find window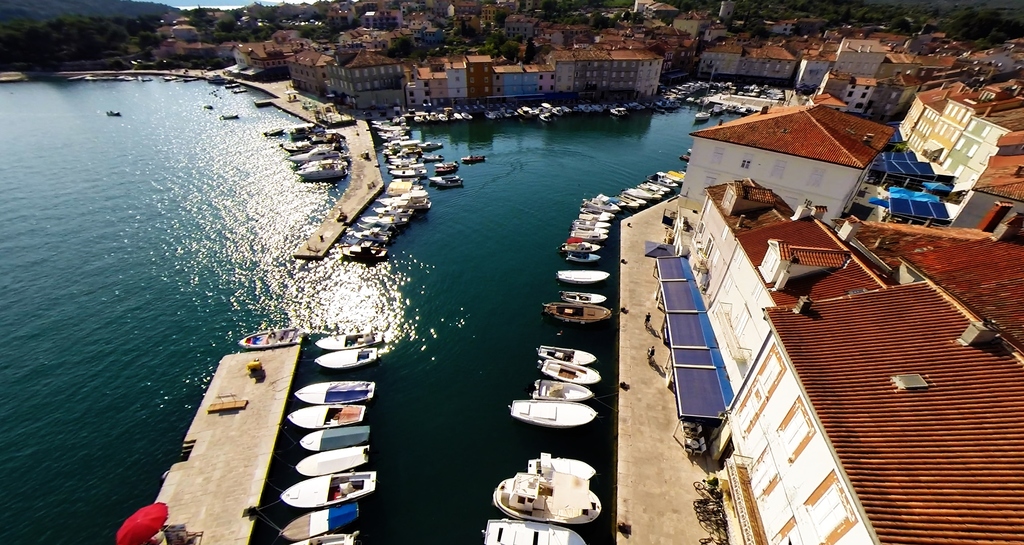
bbox=[942, 104, 950, 118]
